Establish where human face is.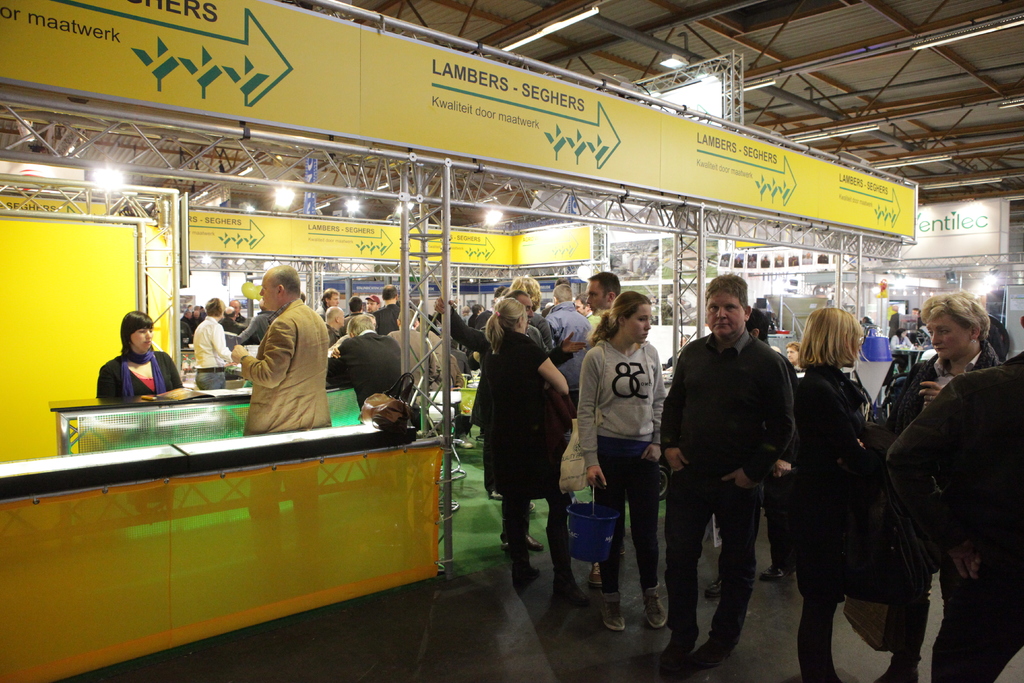
Established at left=330, top=293, right=340, bottom=306.
